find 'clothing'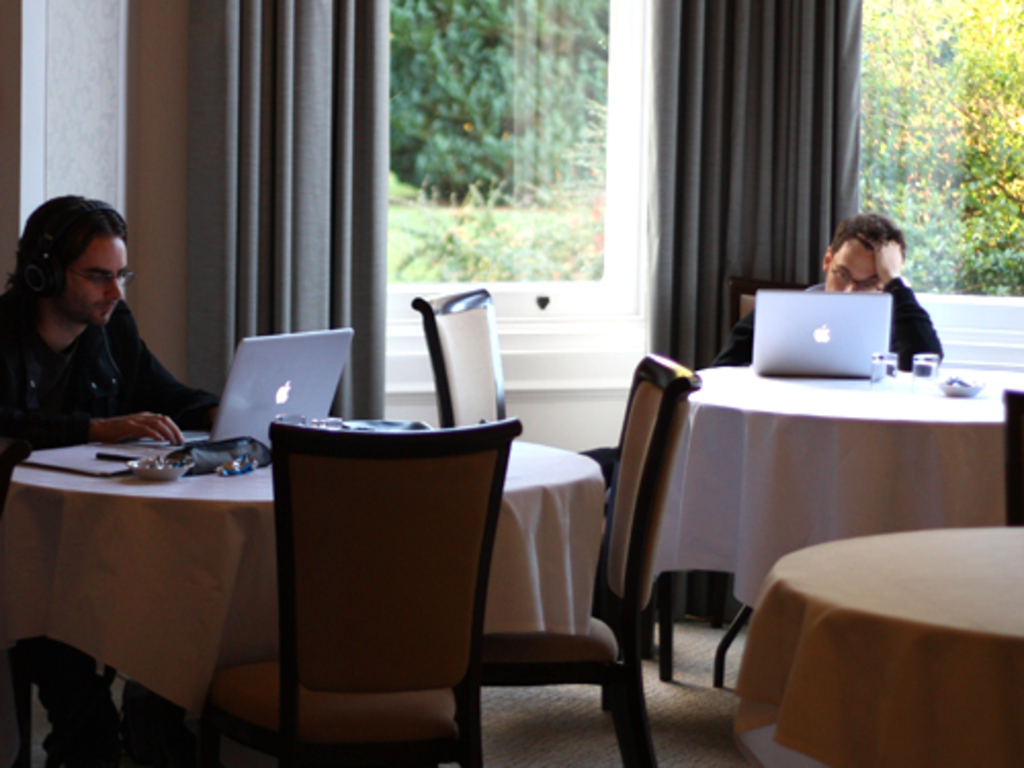
bbox=[707, 274, 944, 362]
